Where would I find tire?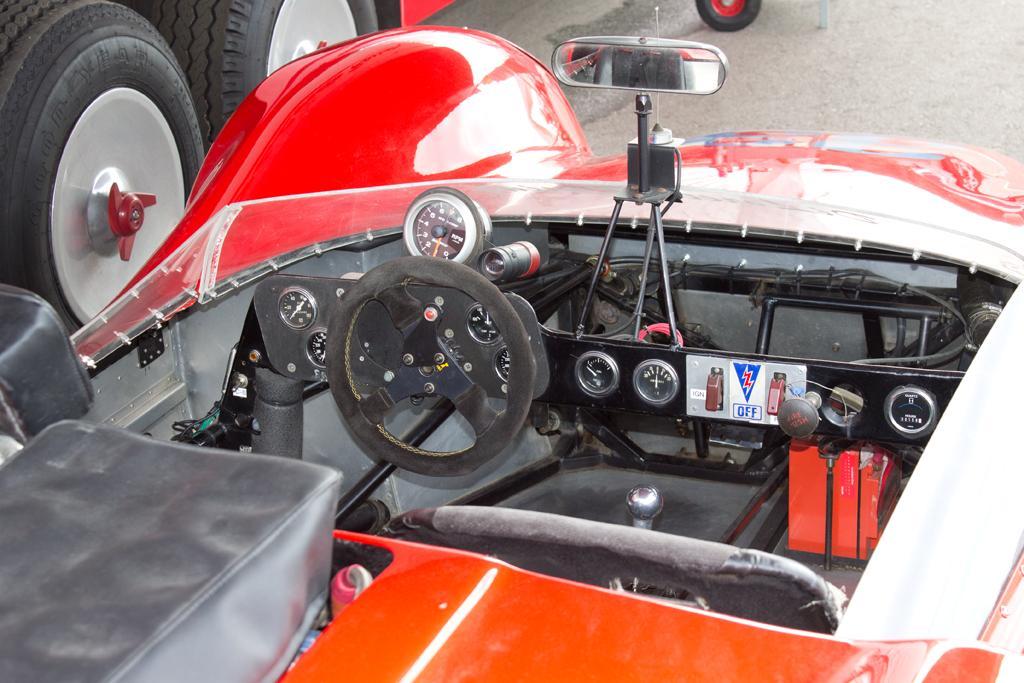
At 152 0 377 145.
